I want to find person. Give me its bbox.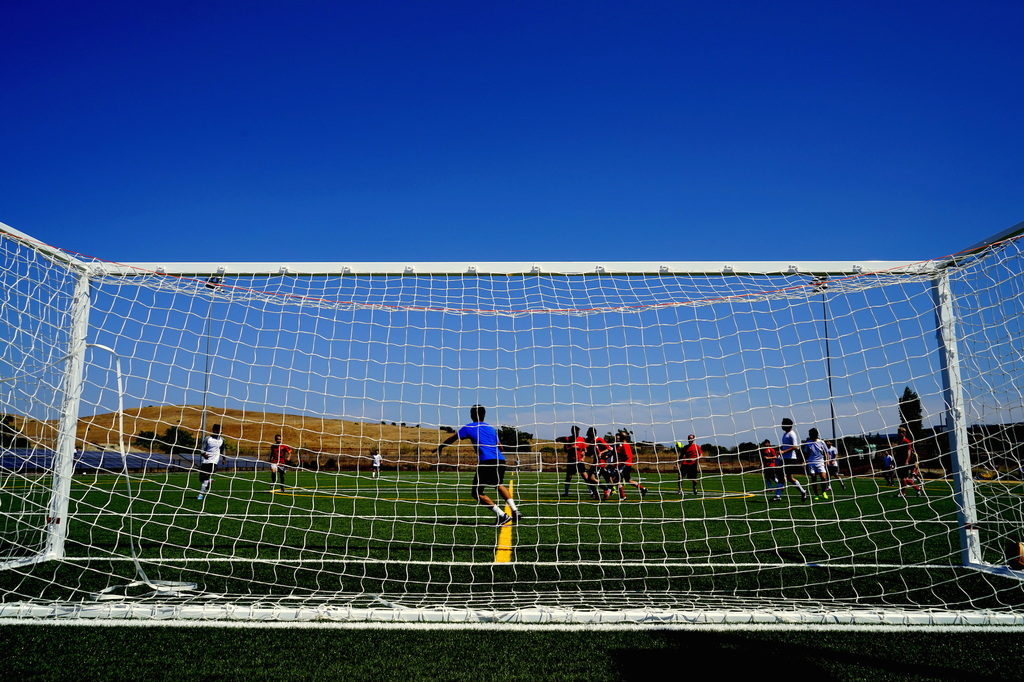
BBox(804, 428, 834, 504).
